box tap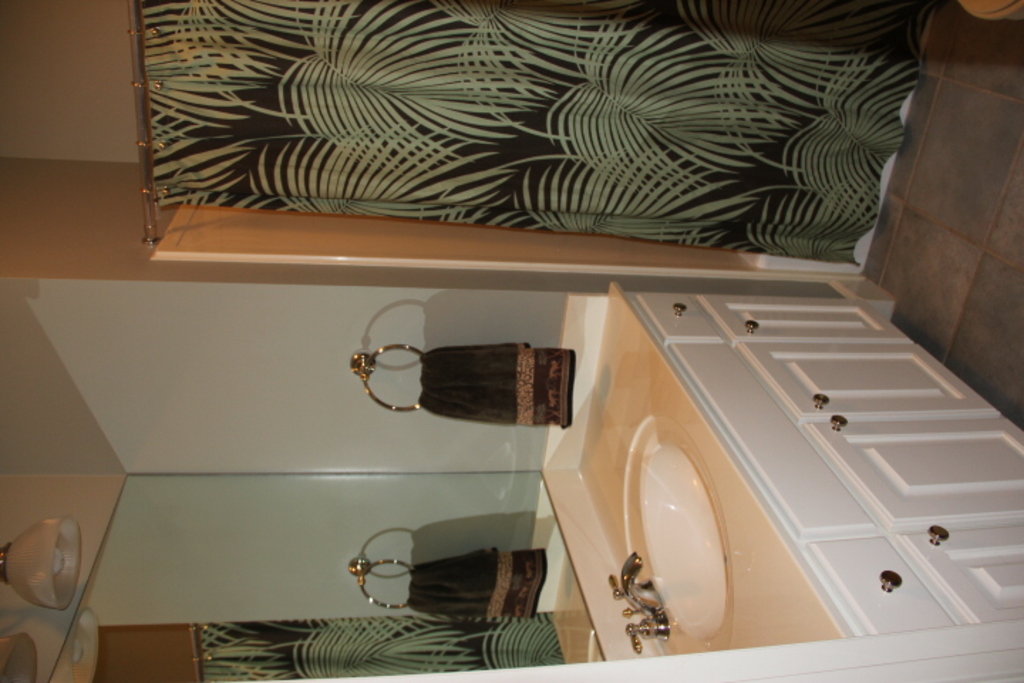
x1=624, y1=554, x2=670, y2=639
